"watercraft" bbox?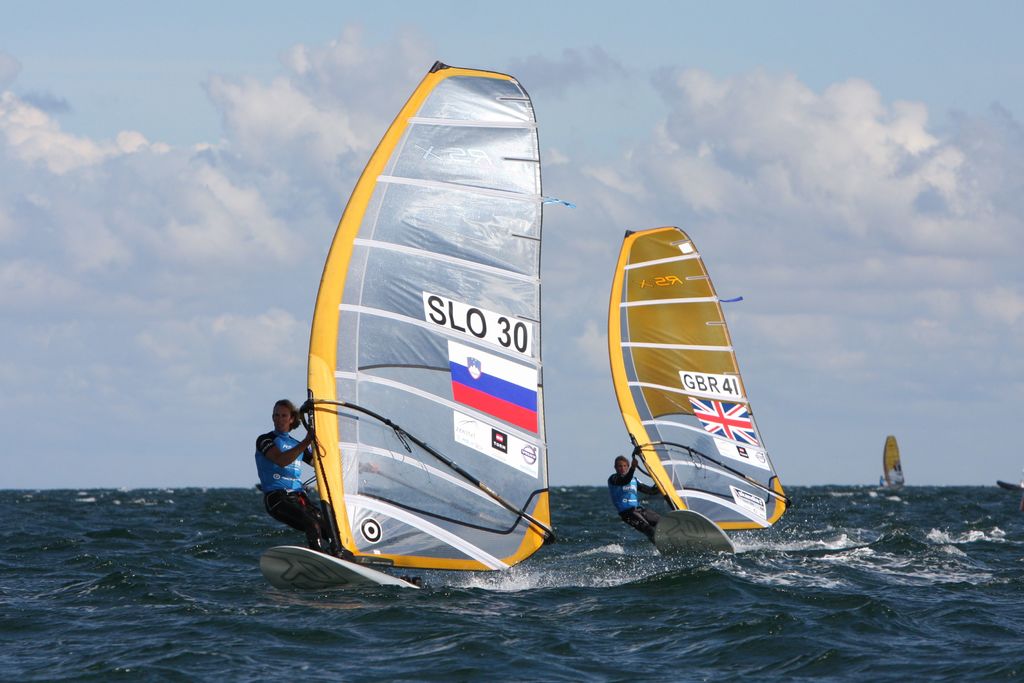
crop(886, 438, 911, 500)
